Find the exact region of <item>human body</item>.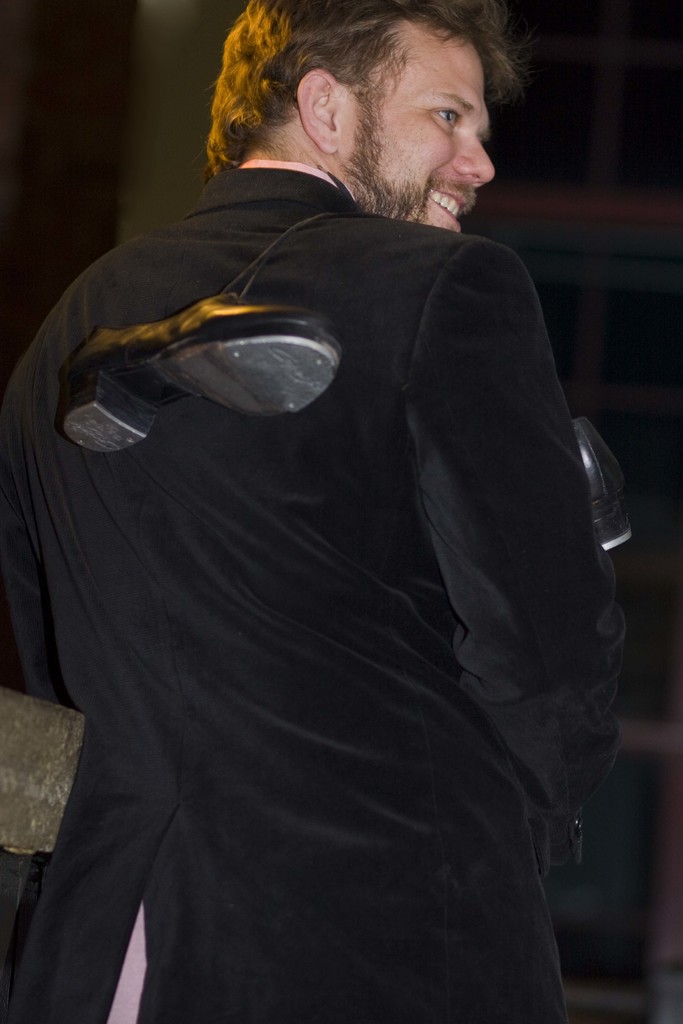
Exact region: (x1=45, y1=82, x2=643, y2=1023).
